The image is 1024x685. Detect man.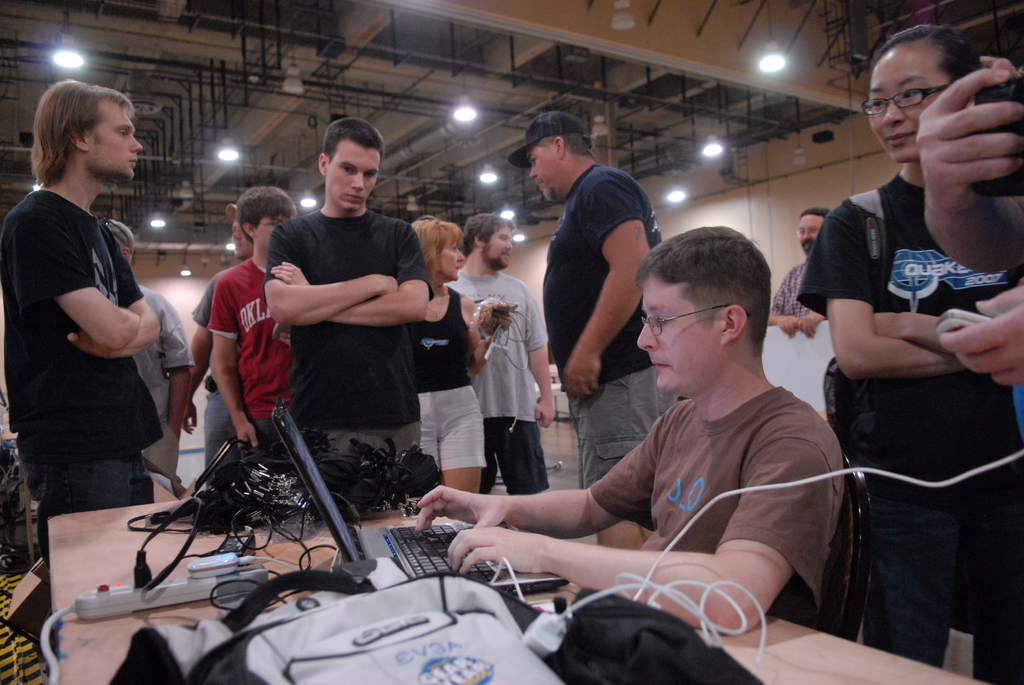
Detection: box=[0, 80, 164, 553].
